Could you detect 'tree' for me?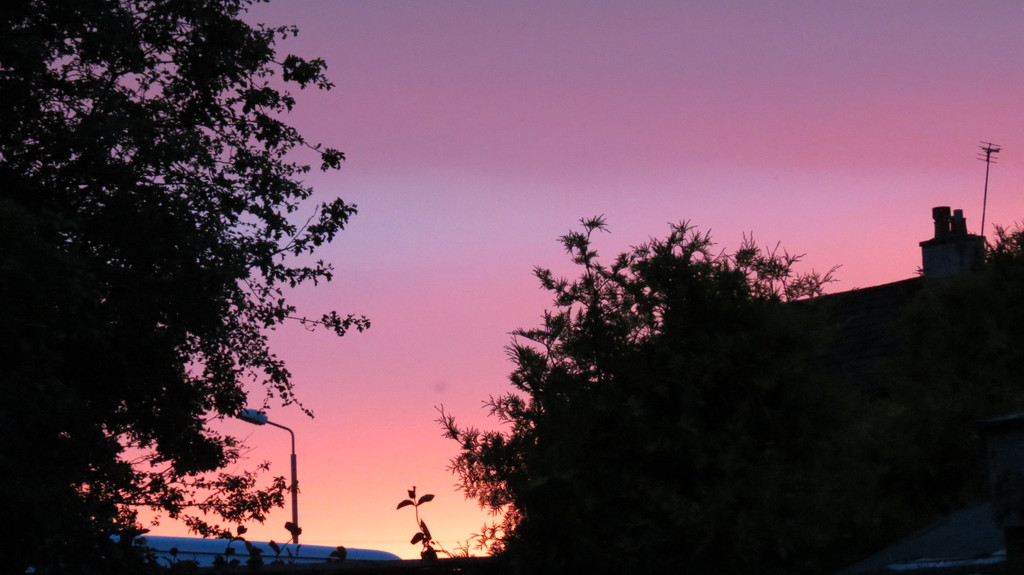
Detection result: <region>434, 214, 1023, 574</region>.
